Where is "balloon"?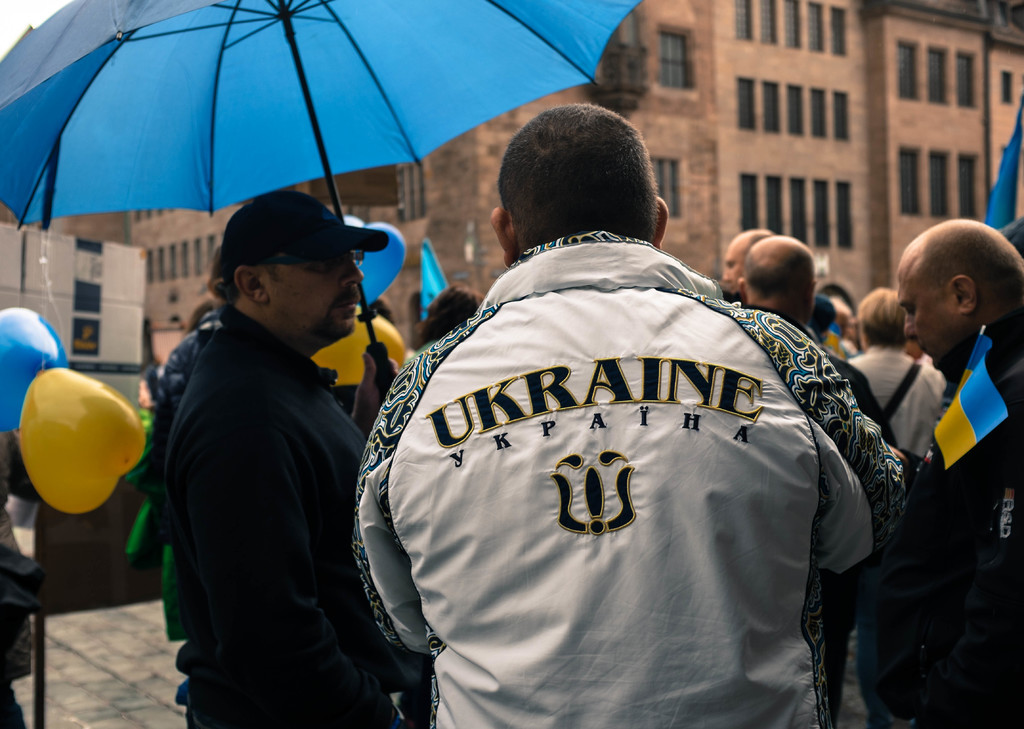
bbox=[308, 305, 410, 384].
